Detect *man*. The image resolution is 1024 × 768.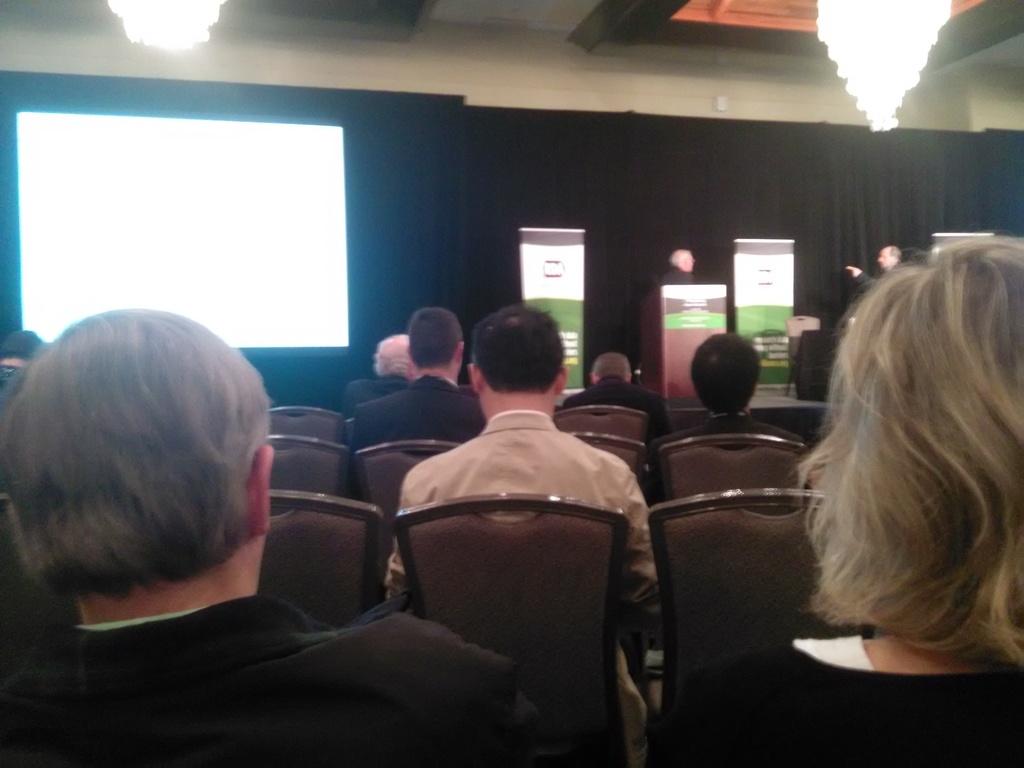
Rect(668, 219, 1023, 767).
